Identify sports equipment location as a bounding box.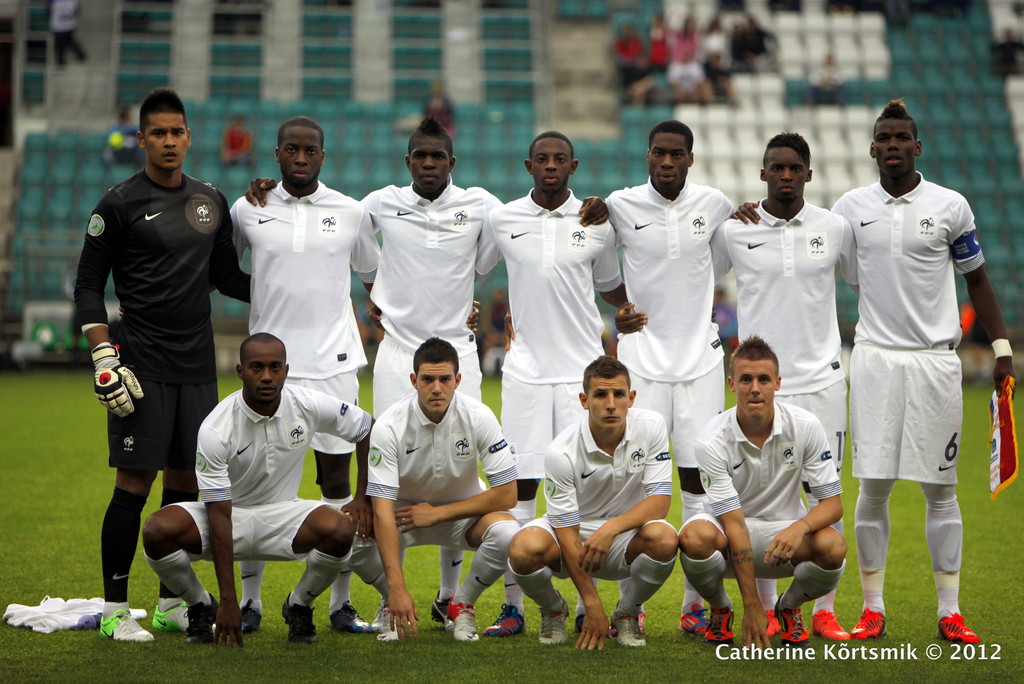
816/607/847/642.
